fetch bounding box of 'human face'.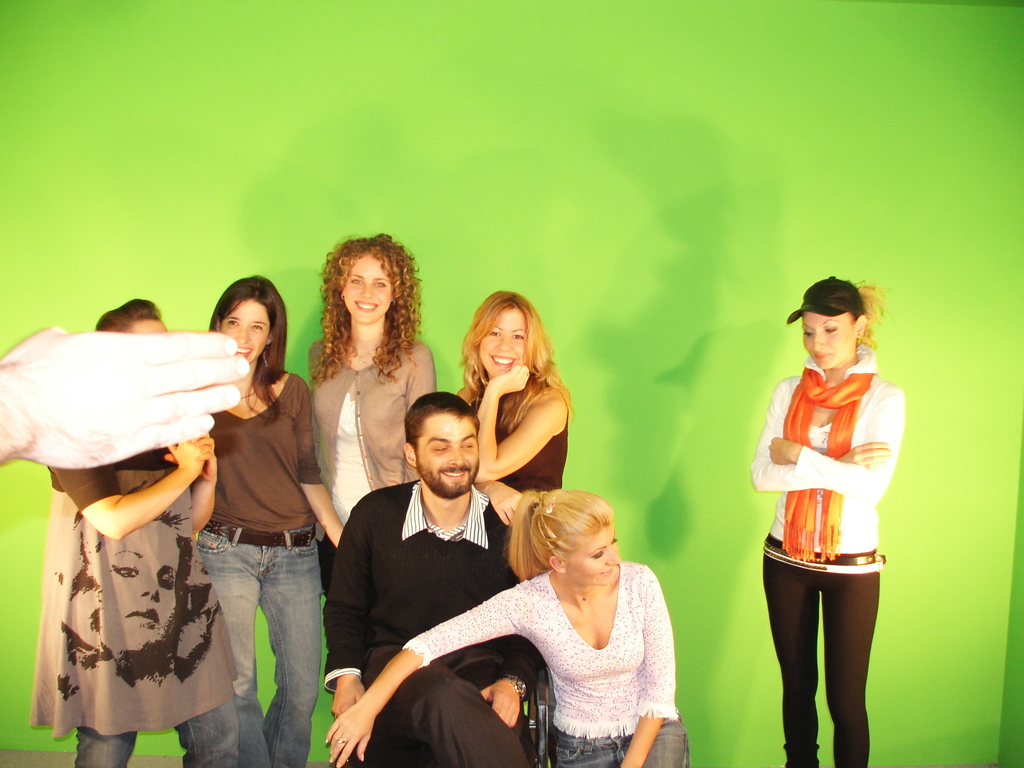
Bbox: bbox(221, 299, 271, 362).
